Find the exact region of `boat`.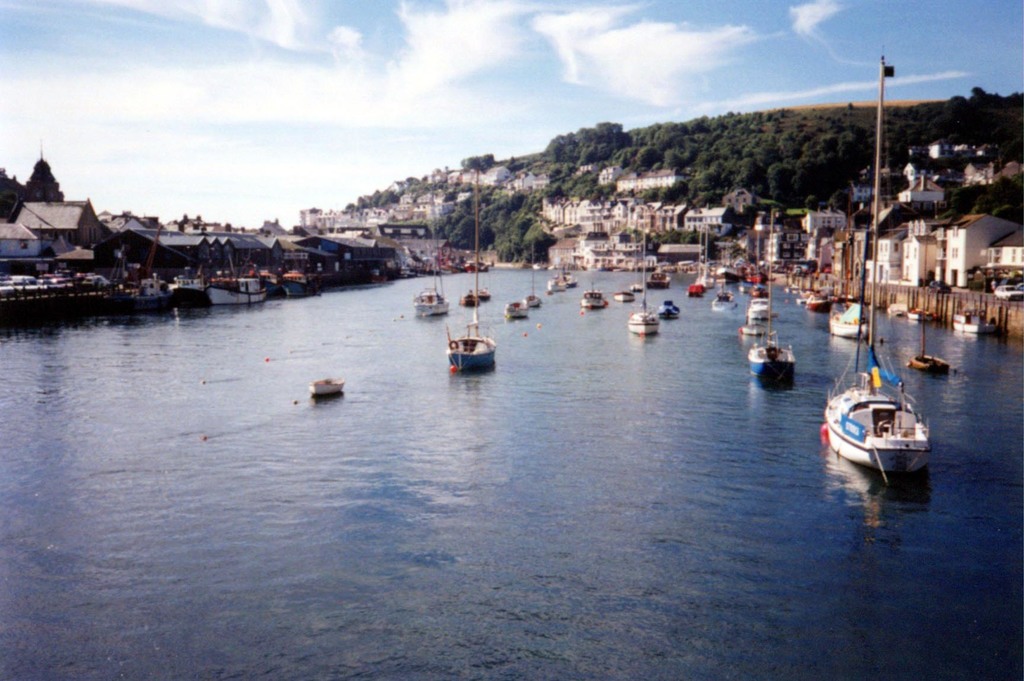
Exact region: {"left": 687, "top": 280, "right": 703, "bottom": 299}.
